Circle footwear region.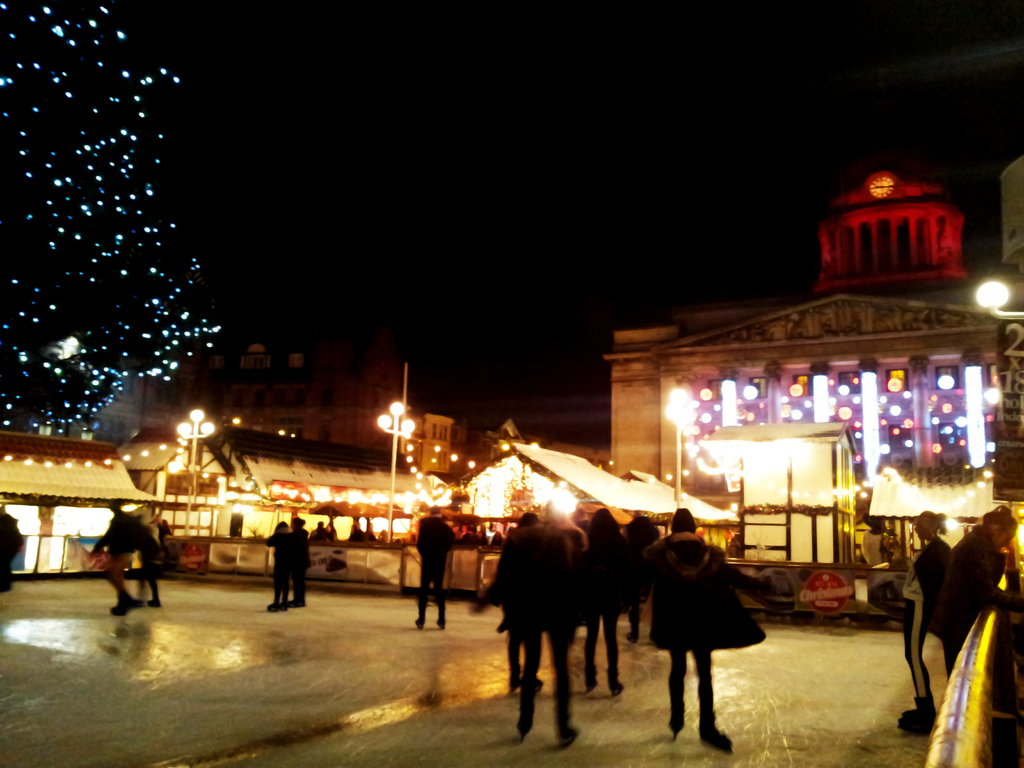
Region: 561 726 578 748.
